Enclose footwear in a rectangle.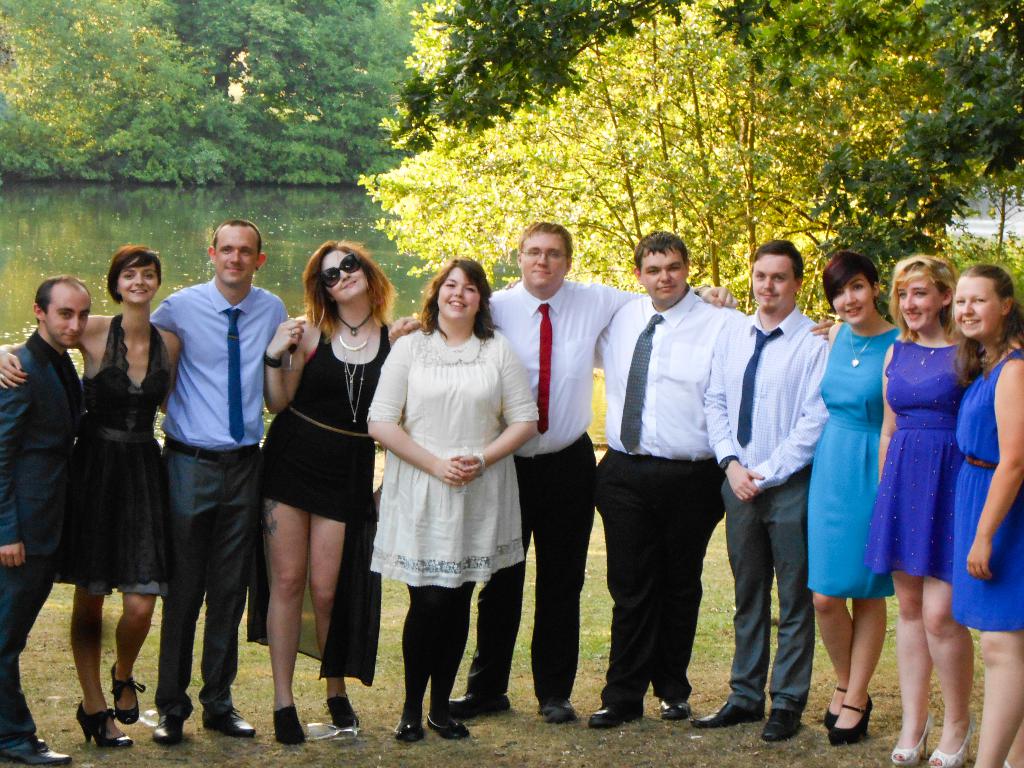
rect(822, 685, 847, 725).
